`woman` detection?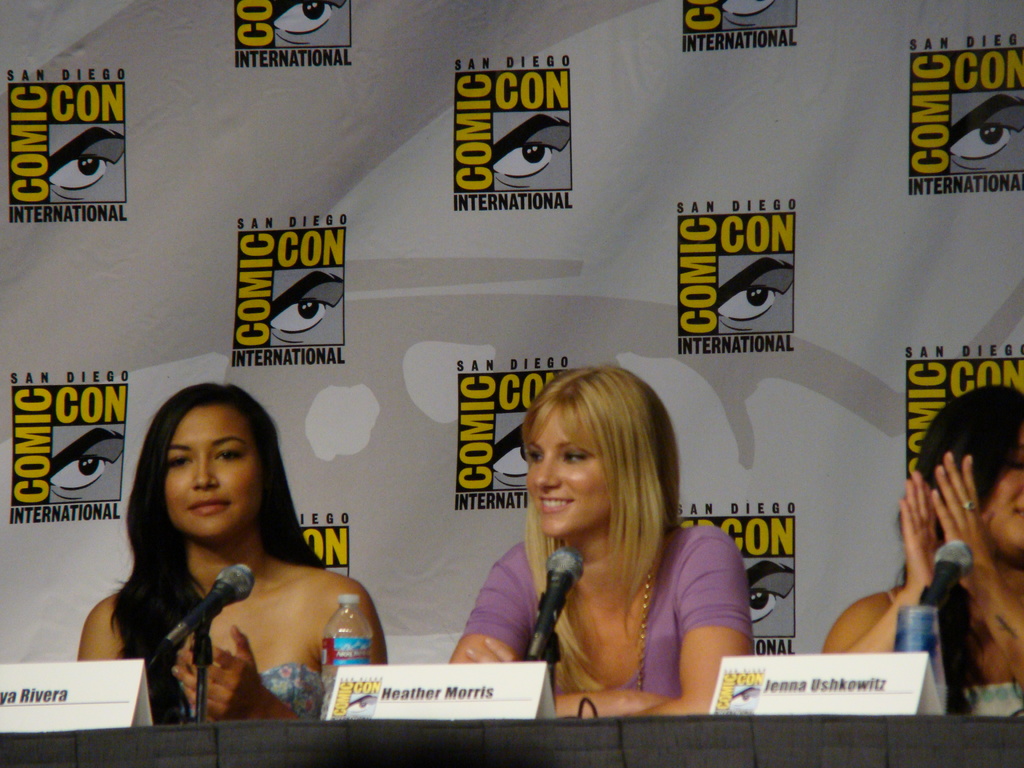
<bbox>463, 384, 764, 716</bbox>
